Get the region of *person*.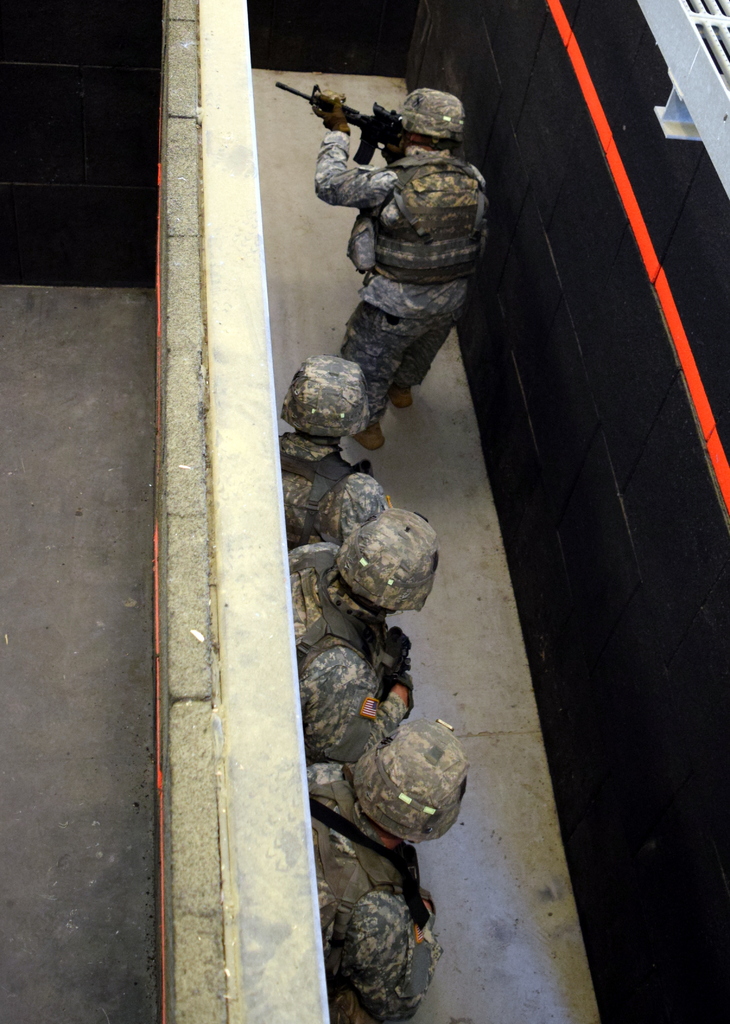
select_region(309, 712, 476, 1023).
